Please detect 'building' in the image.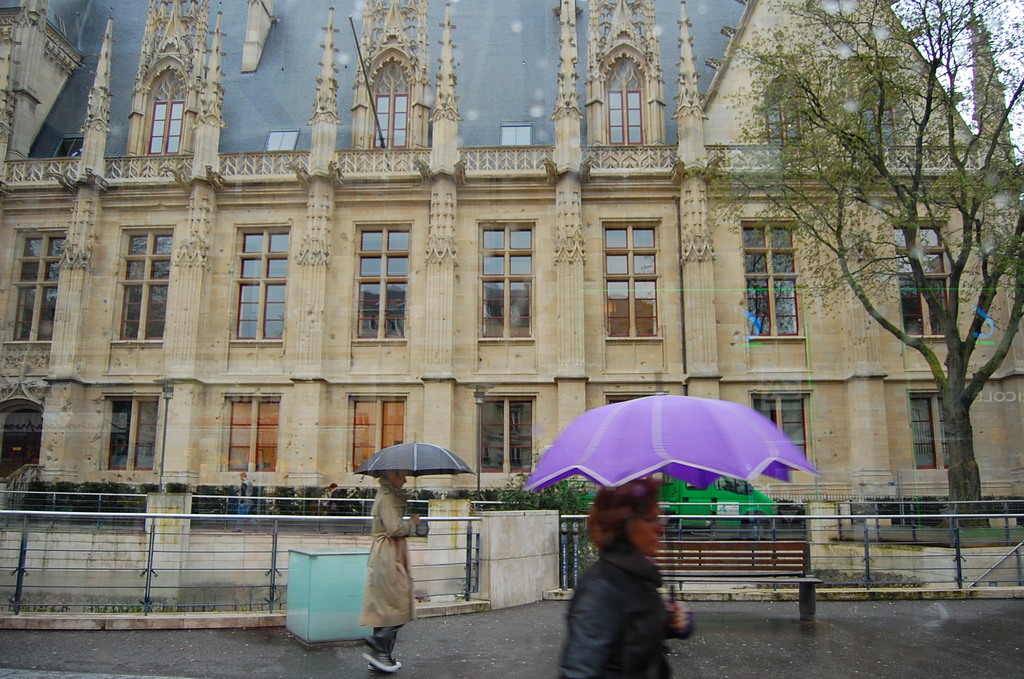
(left=0, top=1, right=1023, bottom=572).
